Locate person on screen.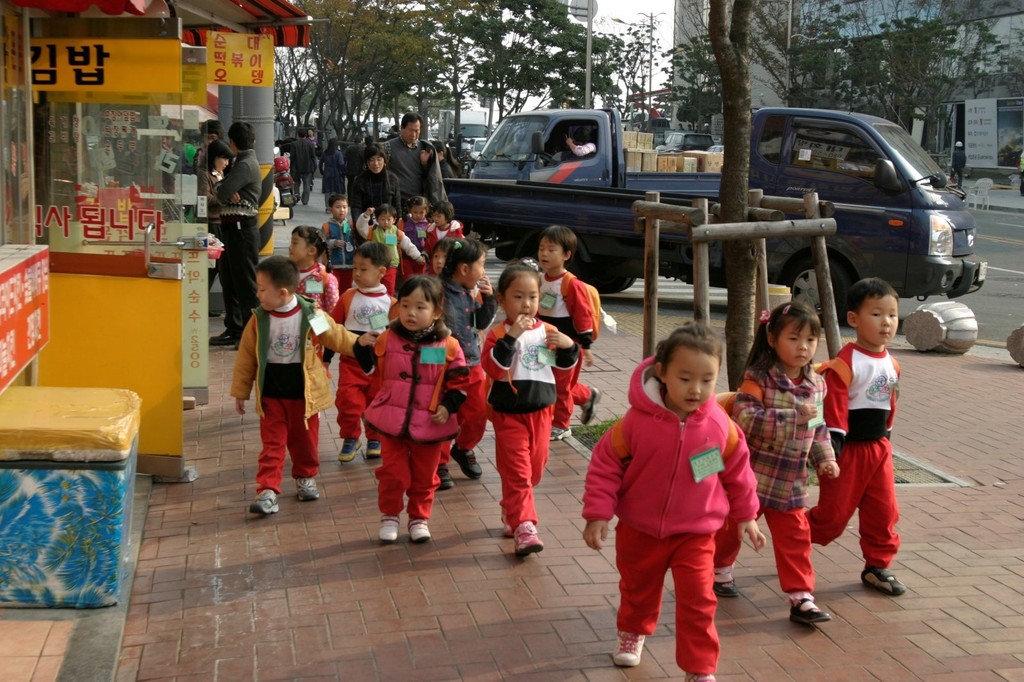
On screen at crop(474, 261, 566, 562).
